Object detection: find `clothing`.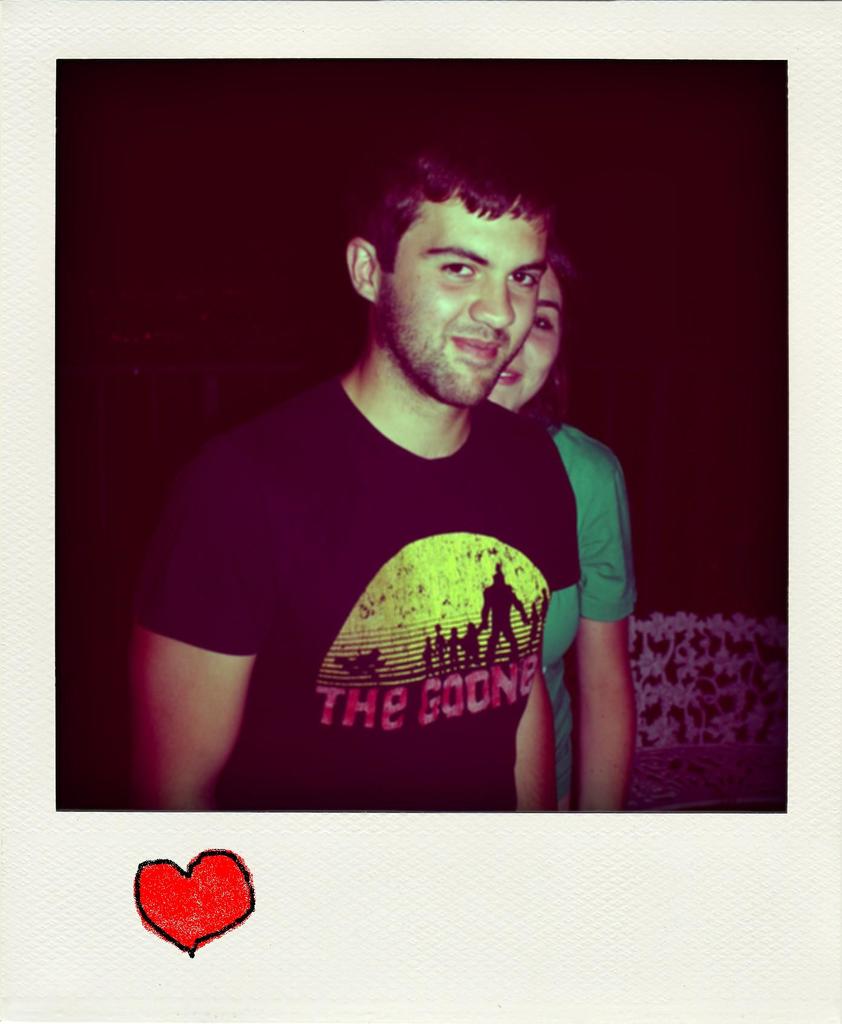
(118, 364, 582, 808).
